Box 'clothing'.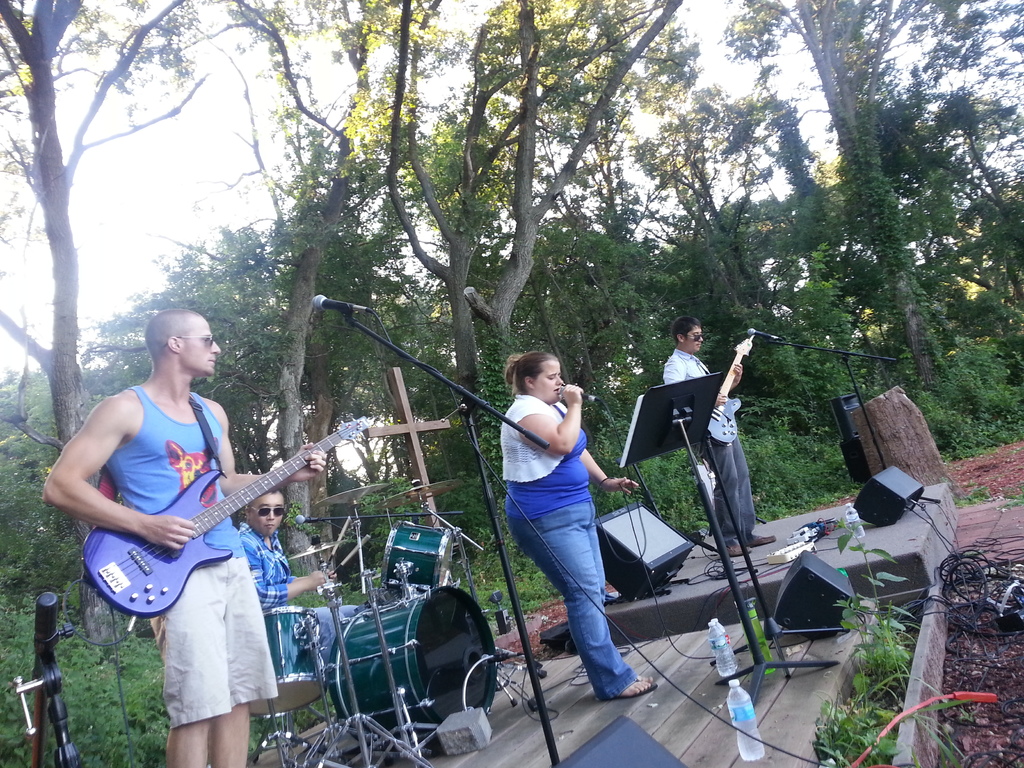
657:349:751:541.
